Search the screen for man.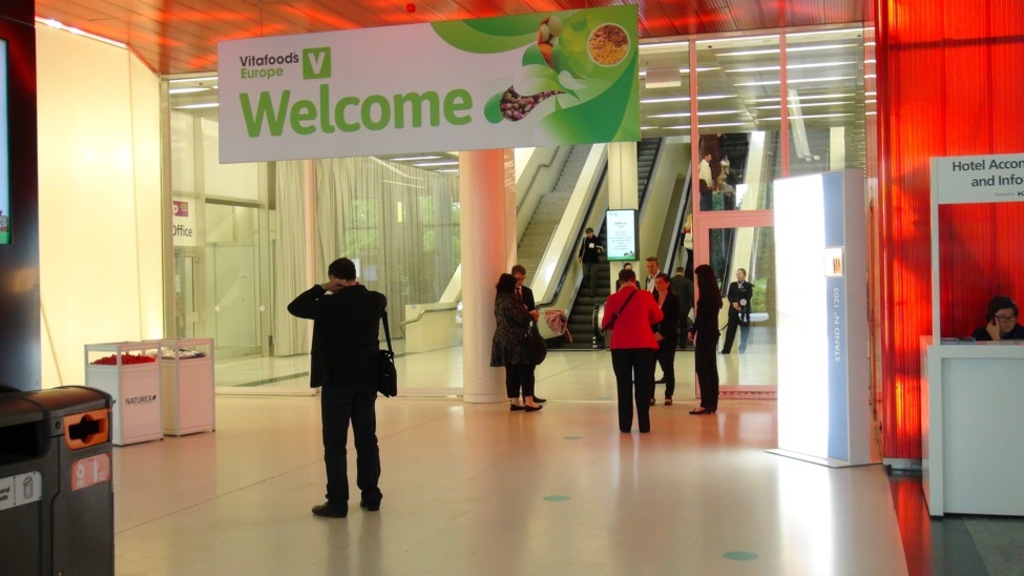
Found at rect(670, 265, 692, 348).
